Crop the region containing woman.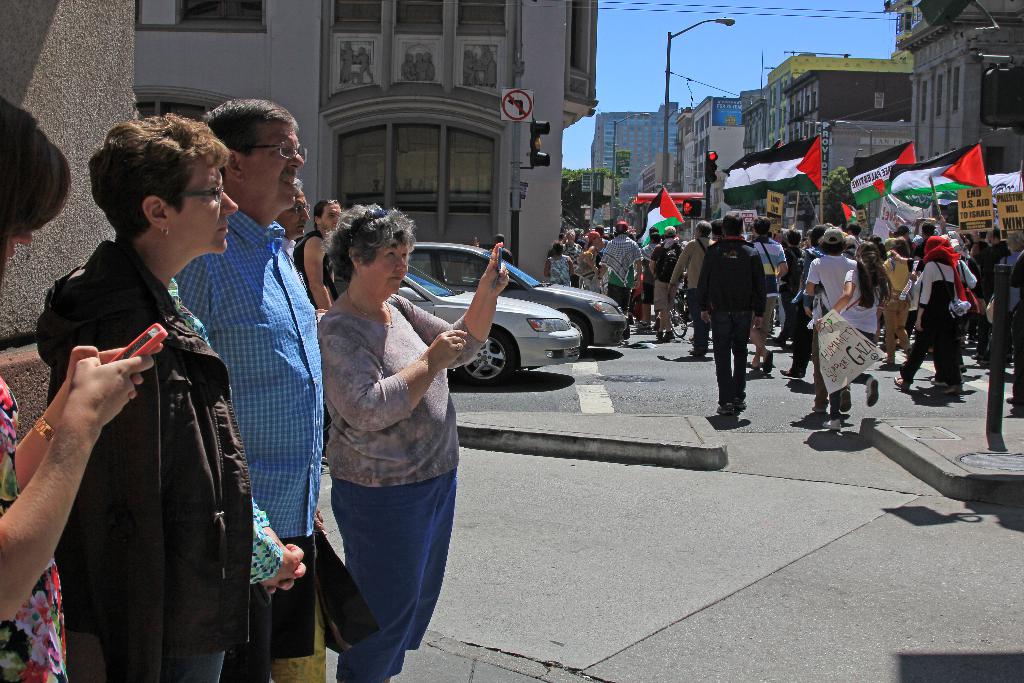
Crop region: 0 91 164 682.
